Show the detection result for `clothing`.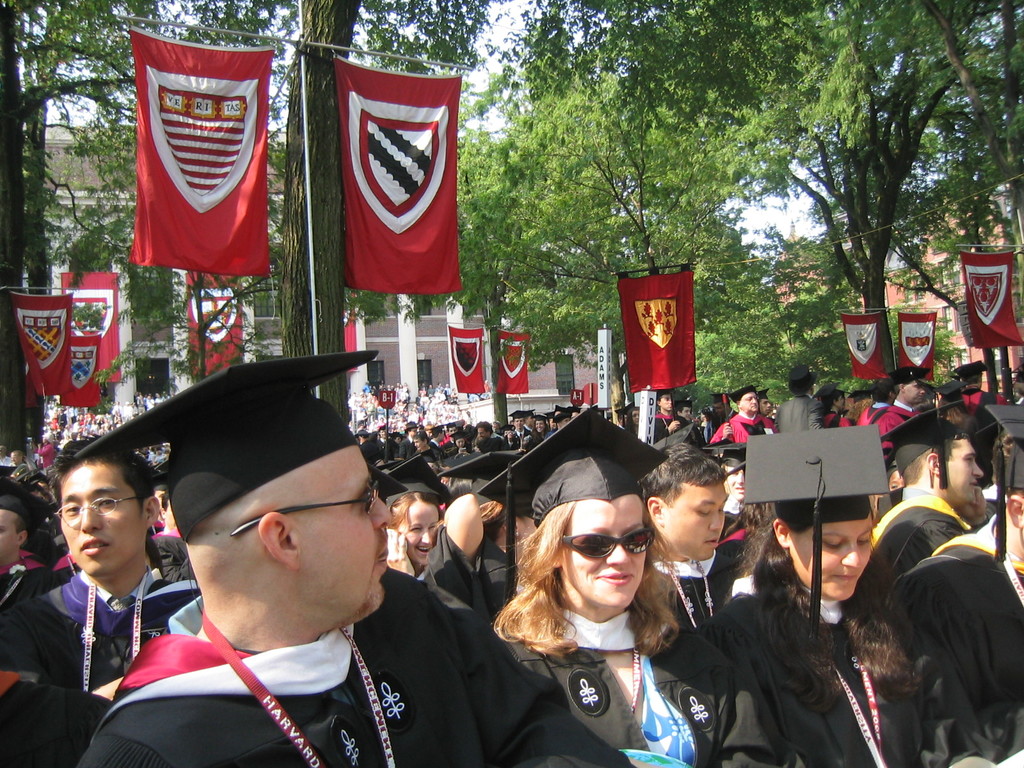
box(88, 567, 618, 767).
